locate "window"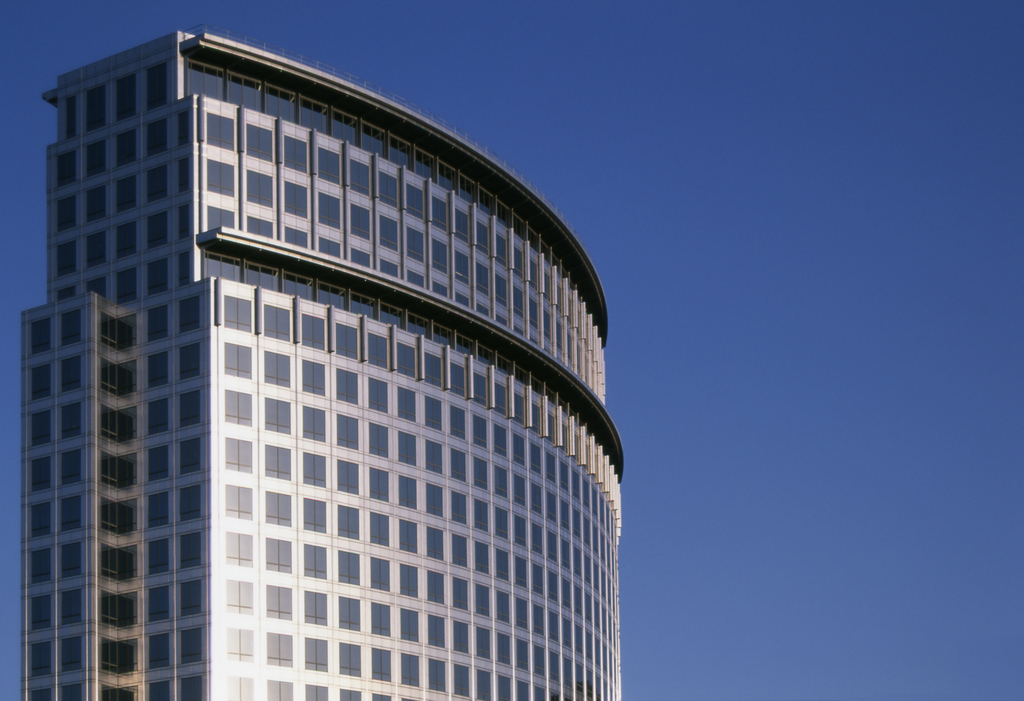
(557, 462, 571, 490)
